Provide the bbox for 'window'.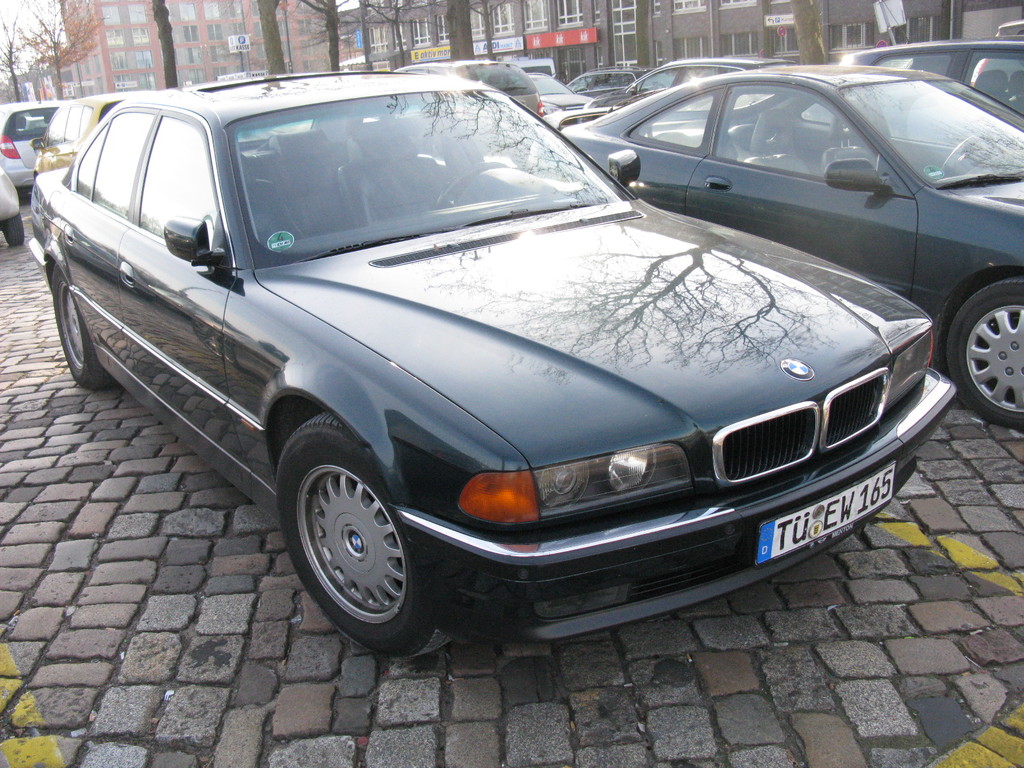
257:42:266:58.
